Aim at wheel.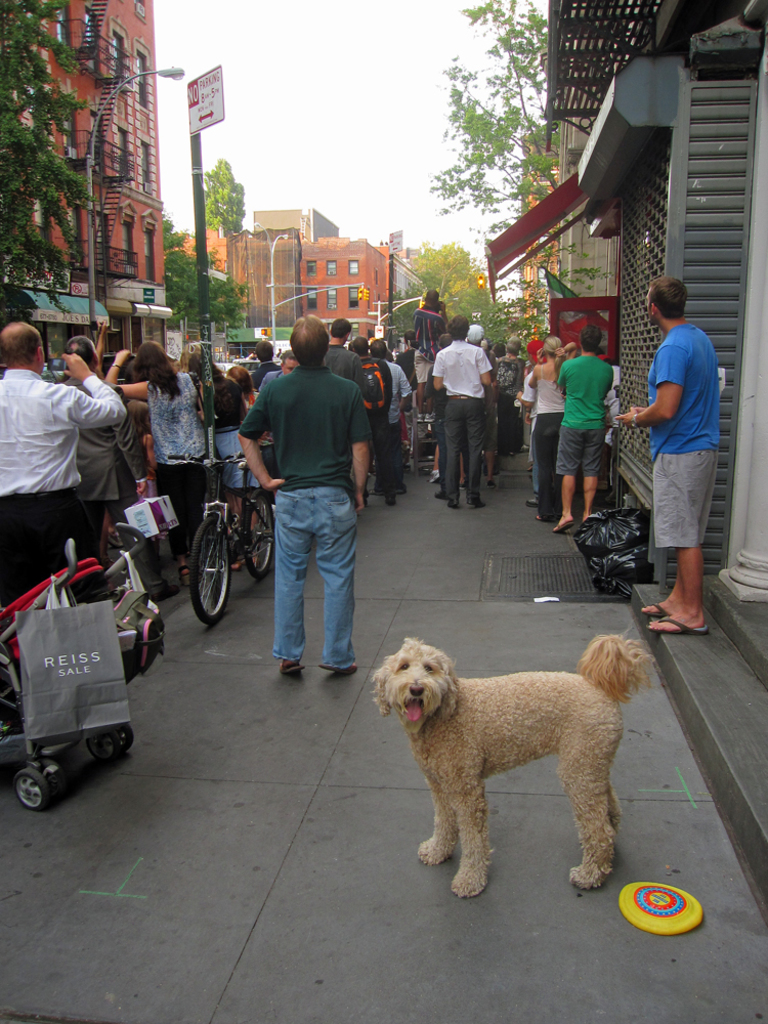
Aimed at Rect(86, 735, 123, 762).
